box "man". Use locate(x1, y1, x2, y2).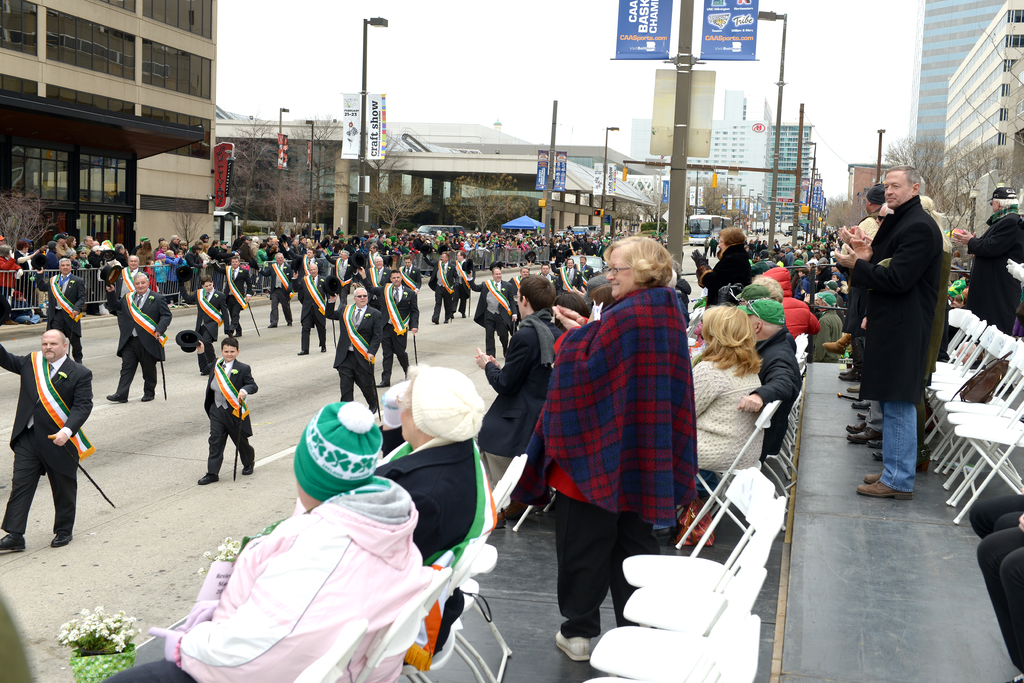
locate(428, 251, 456, 323).
